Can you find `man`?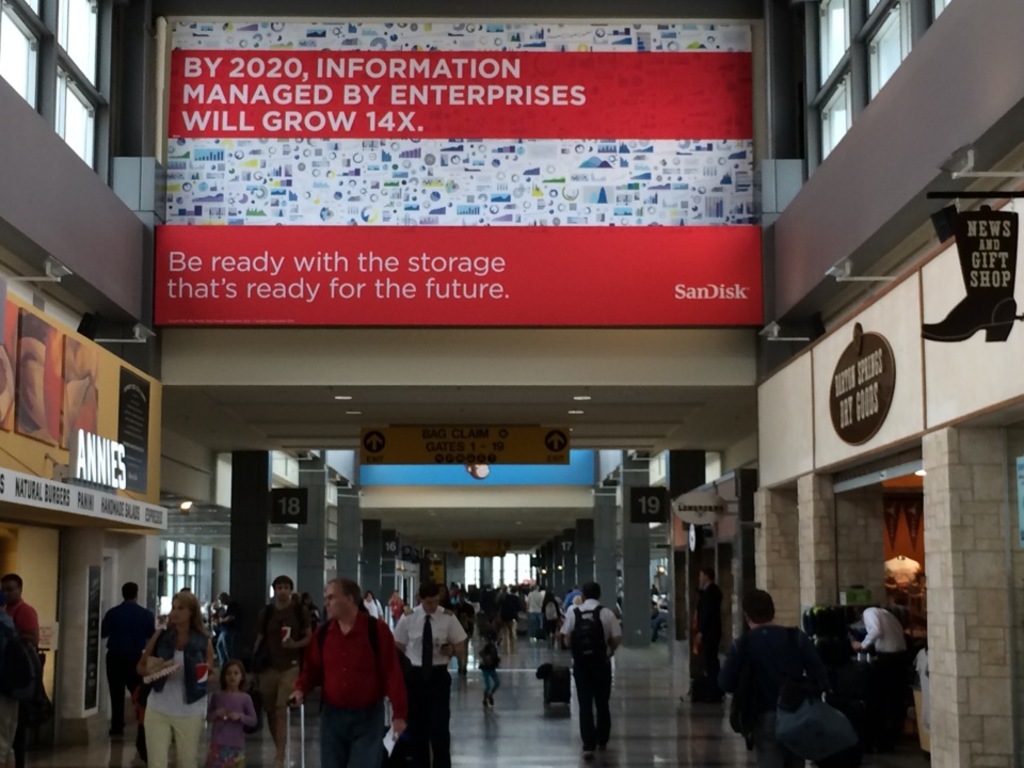
Yes, bounding box: [left=452, top=588, right=475, bottom=674].
